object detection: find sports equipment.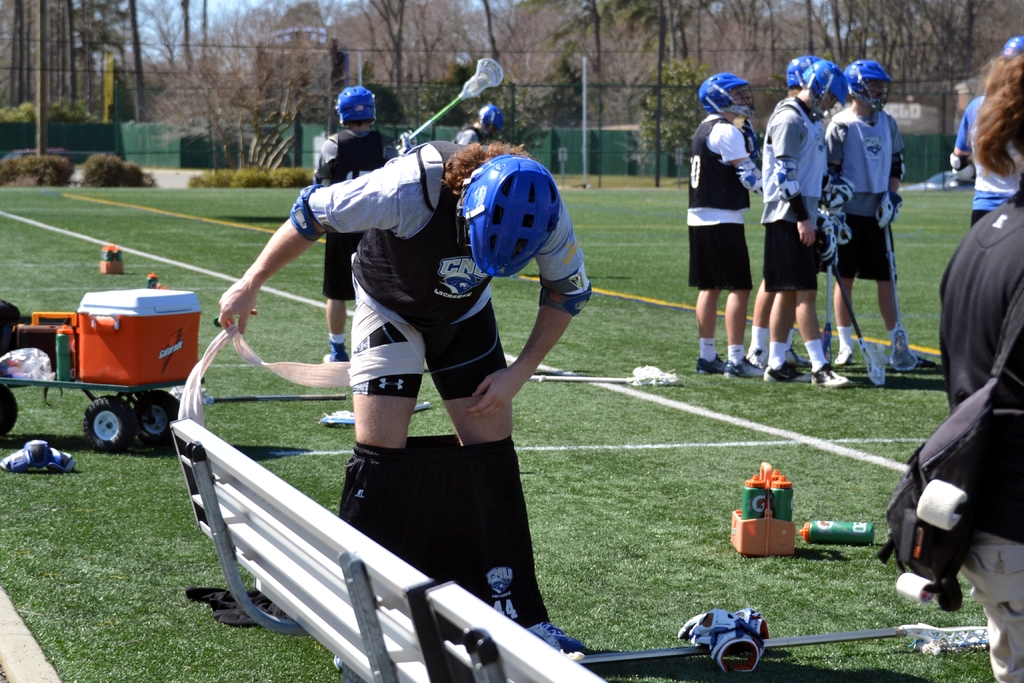
{"left": 456, "top": 155, "right": 559, "bottom": 273}.
